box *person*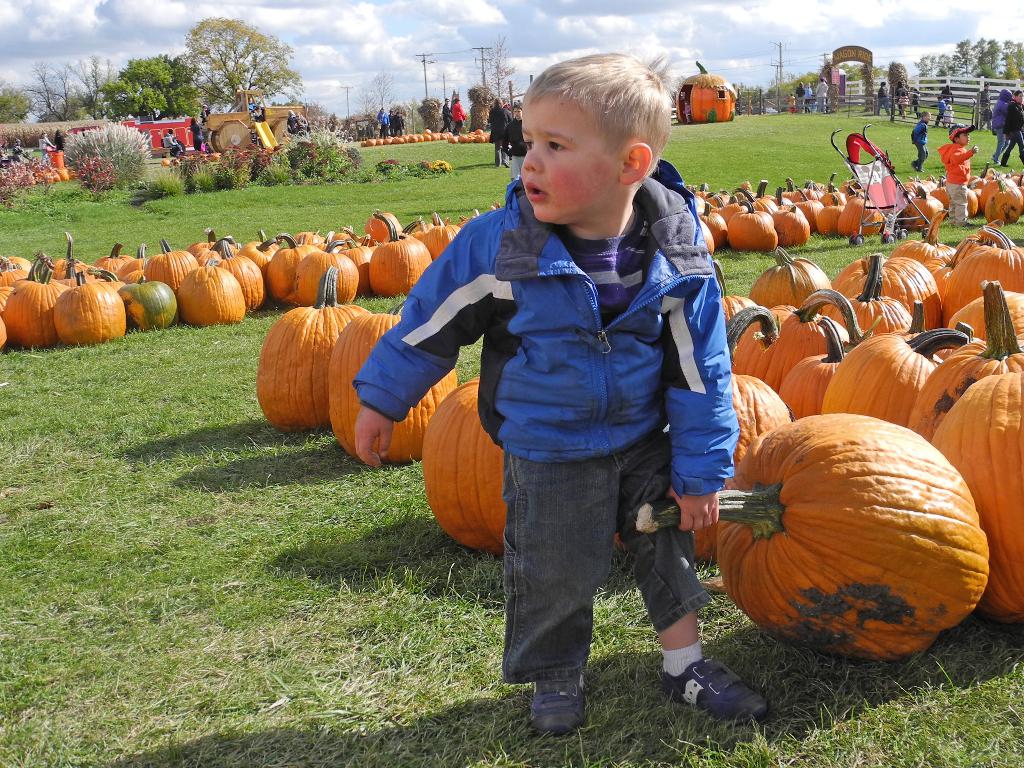
[x1=938, y1=122, x2=979, y2=223]
